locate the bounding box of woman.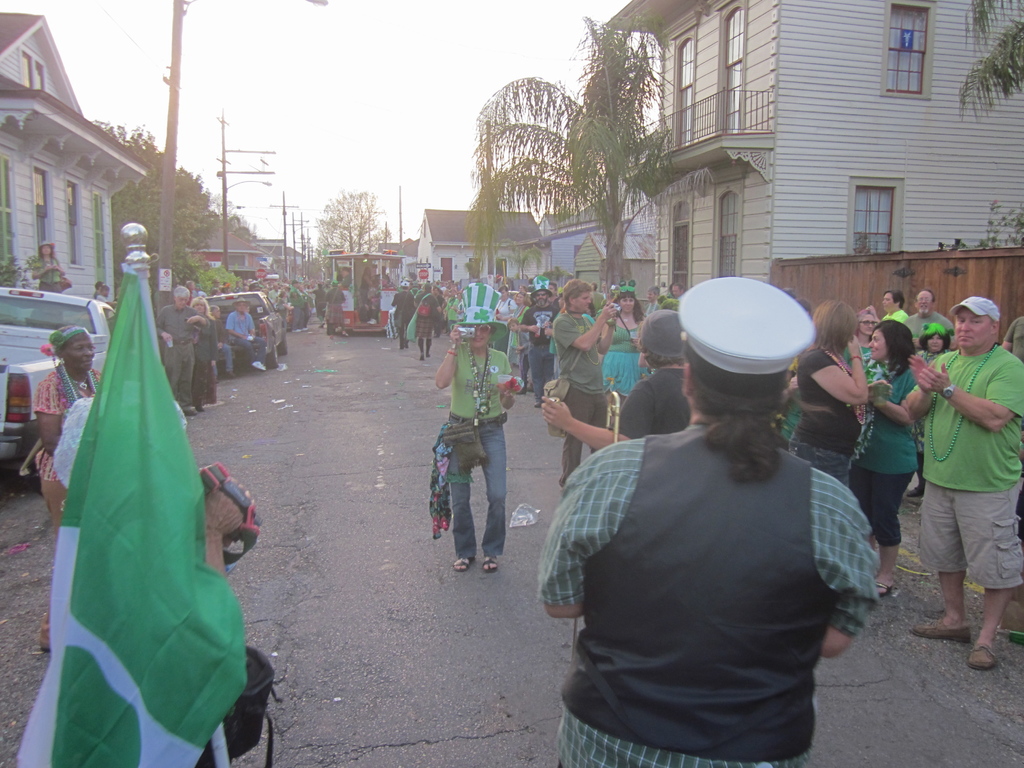
Bounding box: (x1=508, y1=292, x2=533, y2=319).
